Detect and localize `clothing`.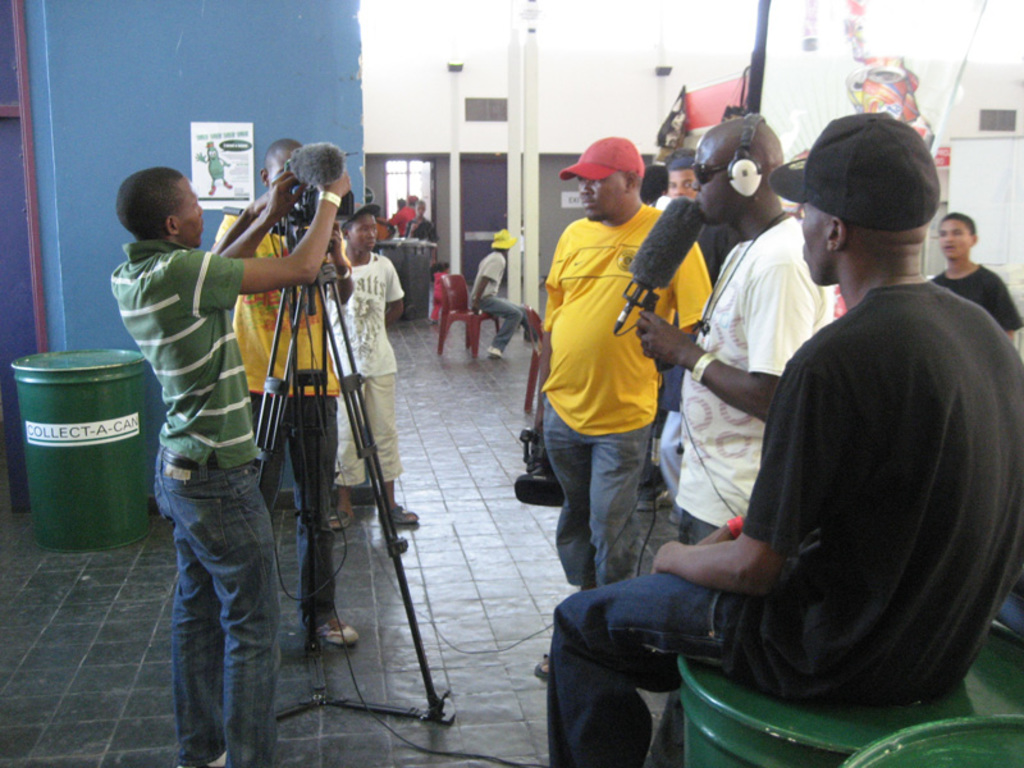
Localized at {"left": 332, "top": 238, "right": 406, "bottom": 490}.
